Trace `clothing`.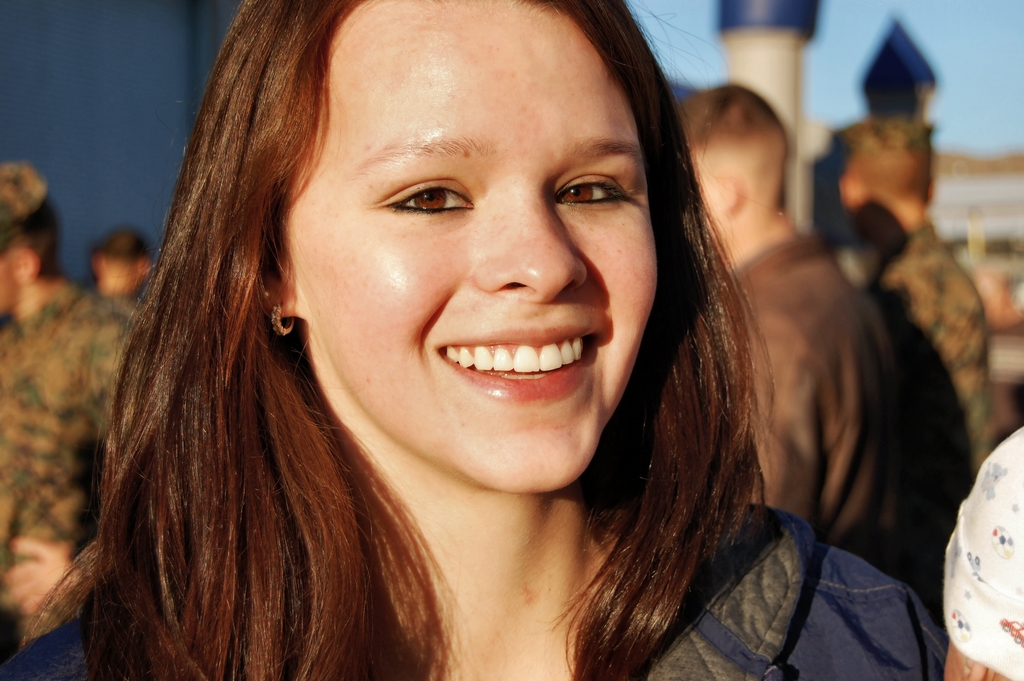
Traced to left=0, top=458, right=948, bottom=678.
